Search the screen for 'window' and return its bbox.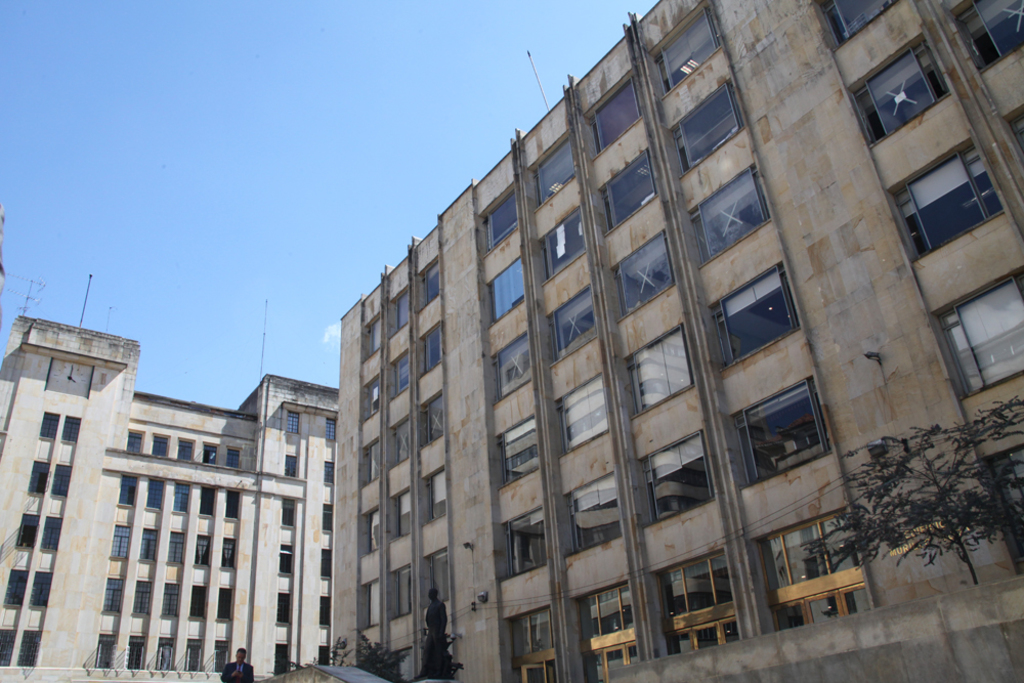
Found: <region>282, 546, 291, 575</region>.
